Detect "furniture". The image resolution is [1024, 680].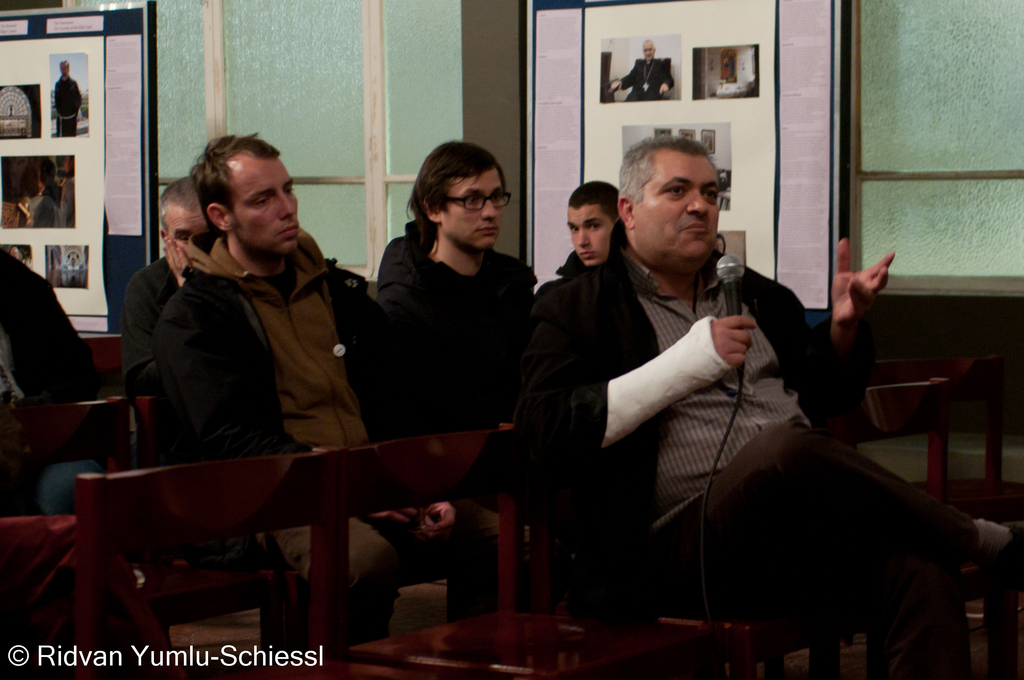
detection(74, 444, 443, 679).
